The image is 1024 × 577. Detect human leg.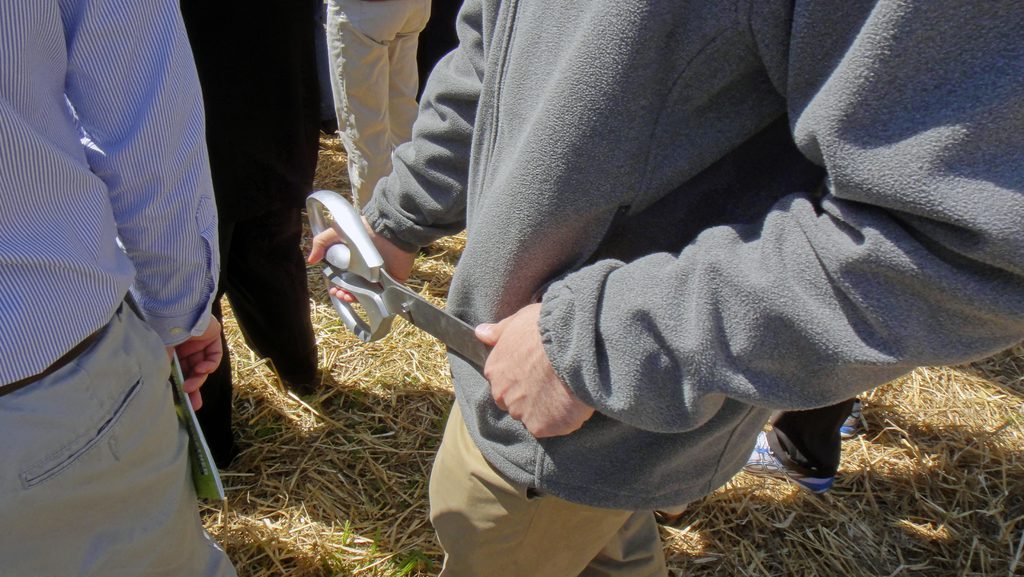
Detection: 328, 0, 415, 216.
